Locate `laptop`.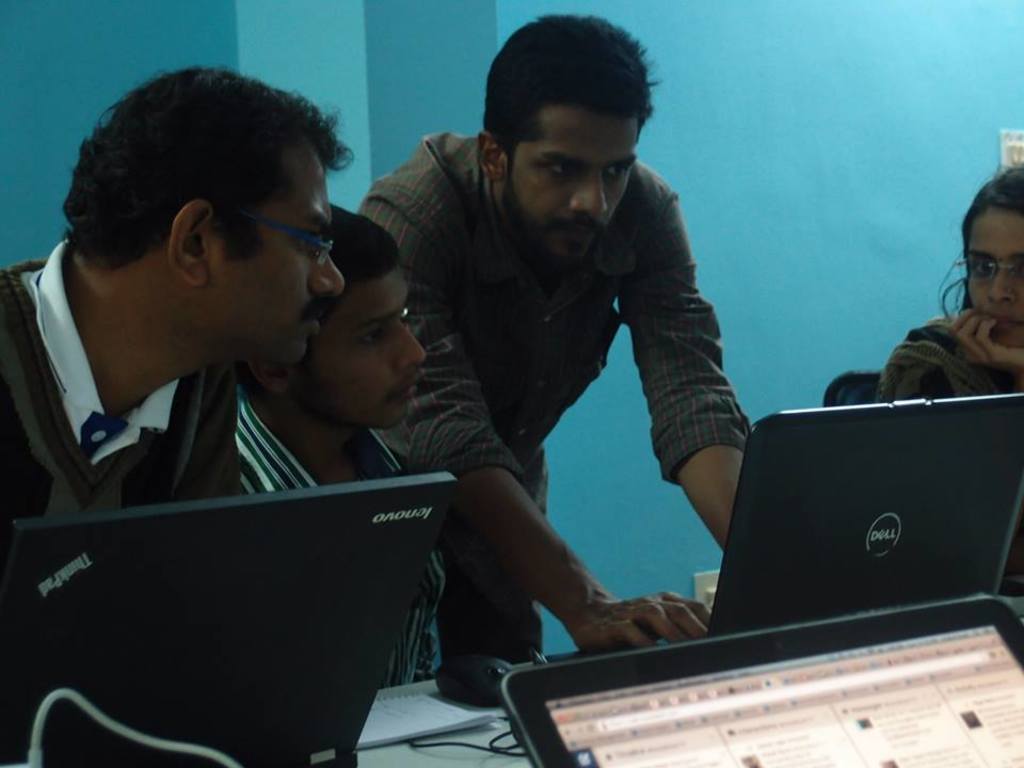
Bounding box: Rect(701, 402, 1023, 682).
